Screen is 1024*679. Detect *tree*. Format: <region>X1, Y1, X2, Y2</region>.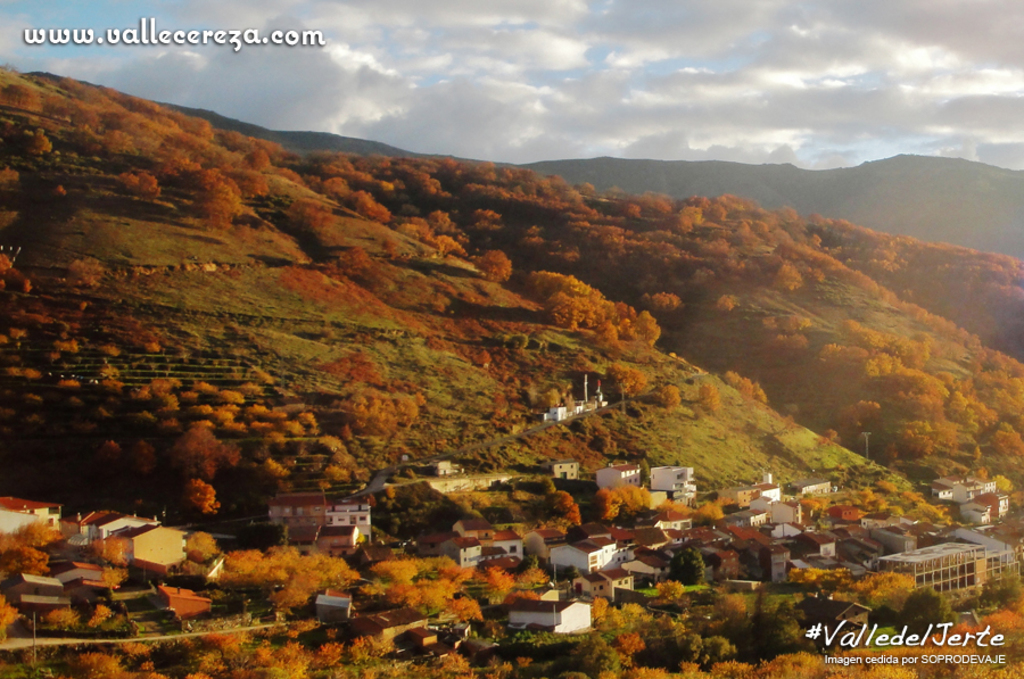
<region>181, 527, 221, 563</region>.
